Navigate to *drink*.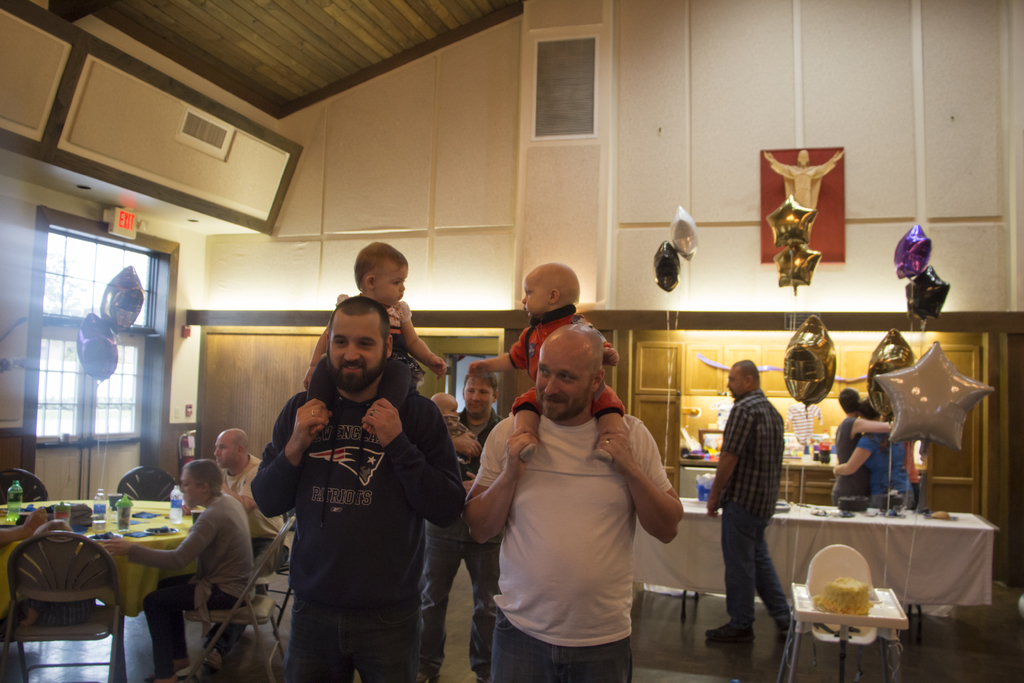
Navigation target: select_region(819, 428, 831, 465).
